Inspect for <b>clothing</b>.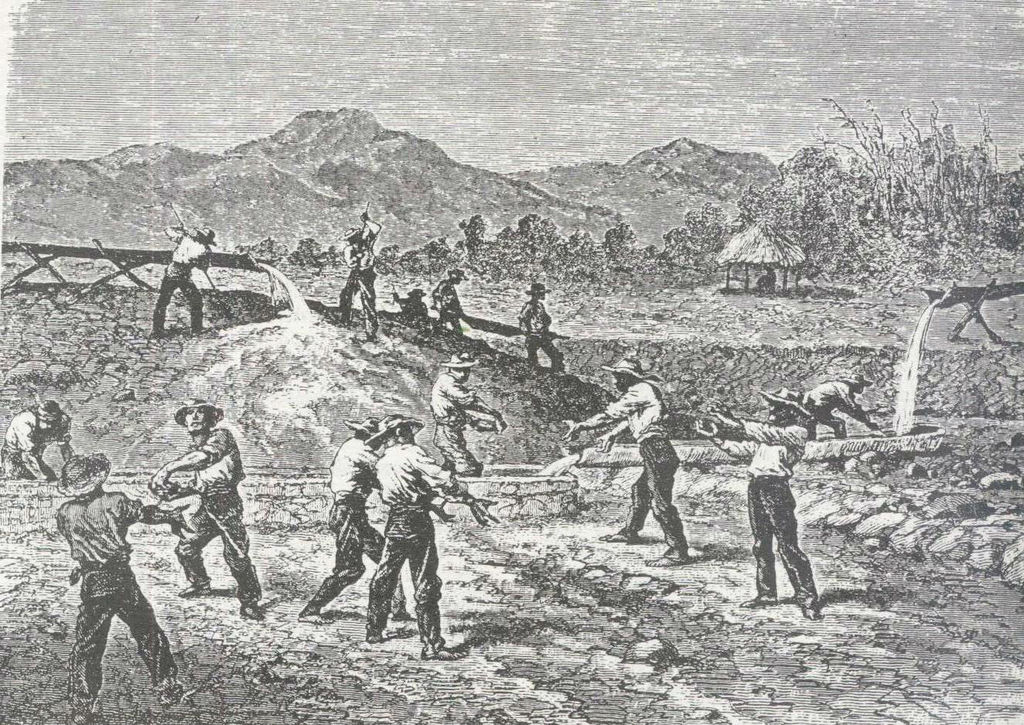
Inspection: rect(433, 283, 461, 333).
